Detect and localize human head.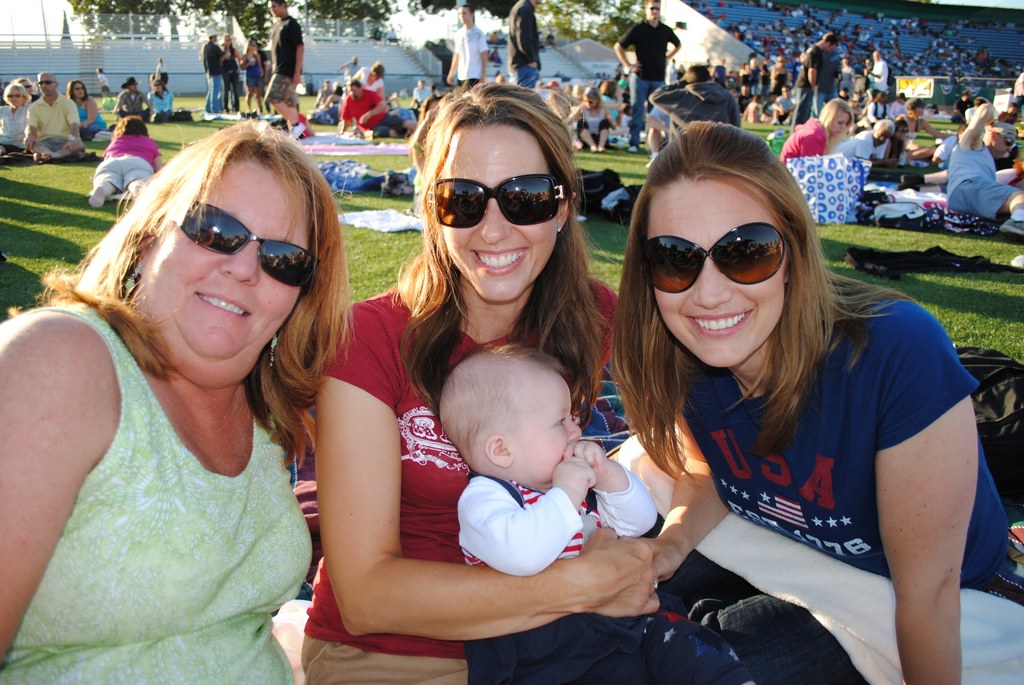
Localized at (97, 67, 103, 79).
